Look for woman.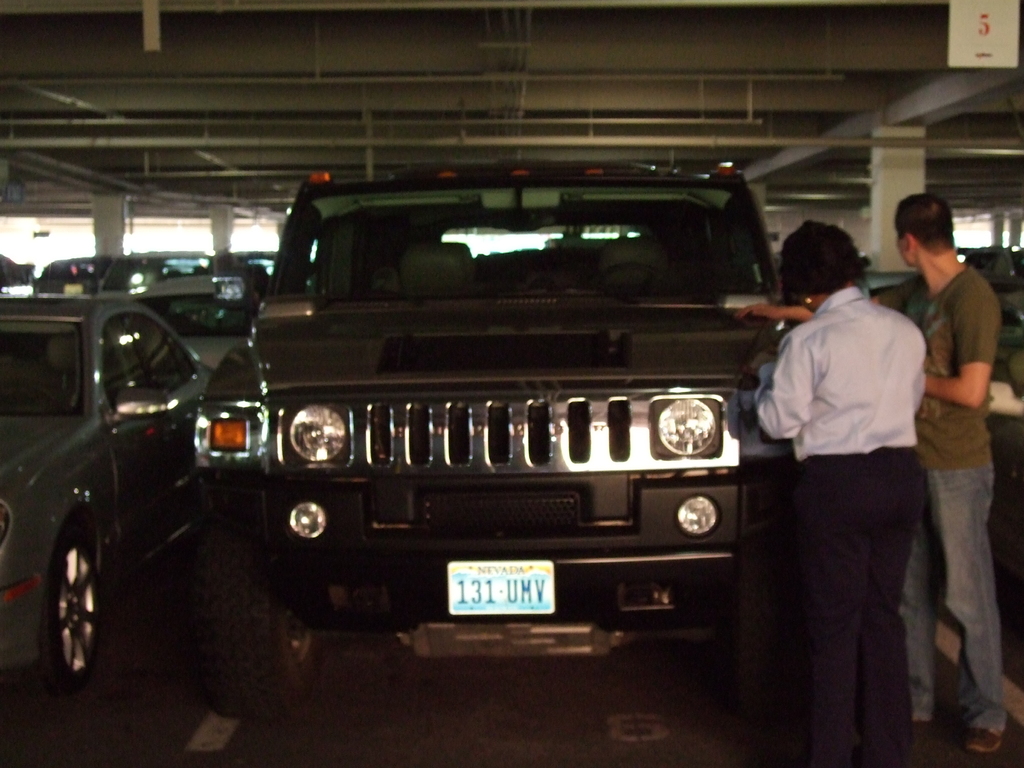
Found: locate(760, 216, 953, 761).
